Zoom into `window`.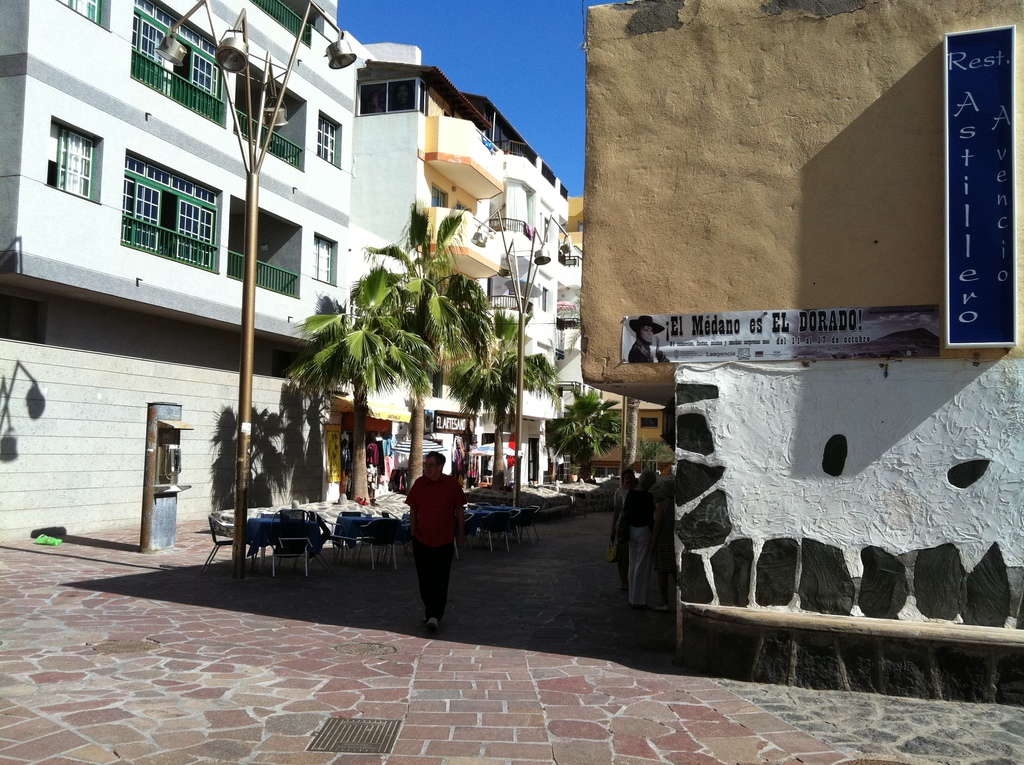
Zoom target: l=314, t=234, r=335, b=285.
